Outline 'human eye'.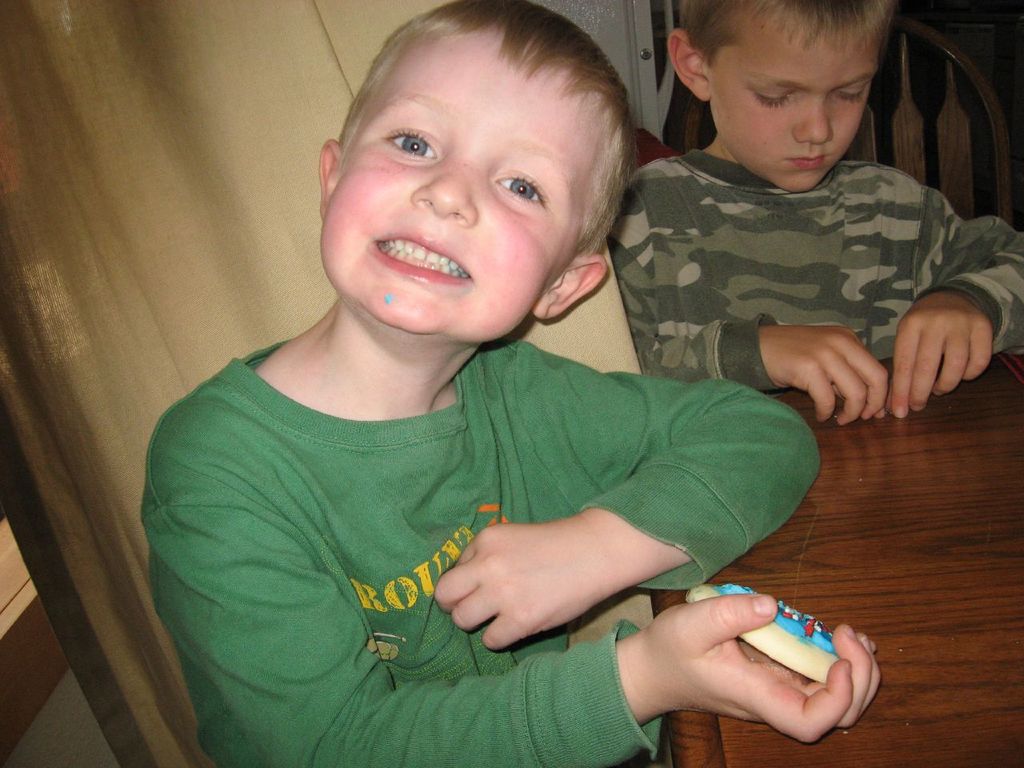
Outline: select_region(487, 175, 547, 206).
